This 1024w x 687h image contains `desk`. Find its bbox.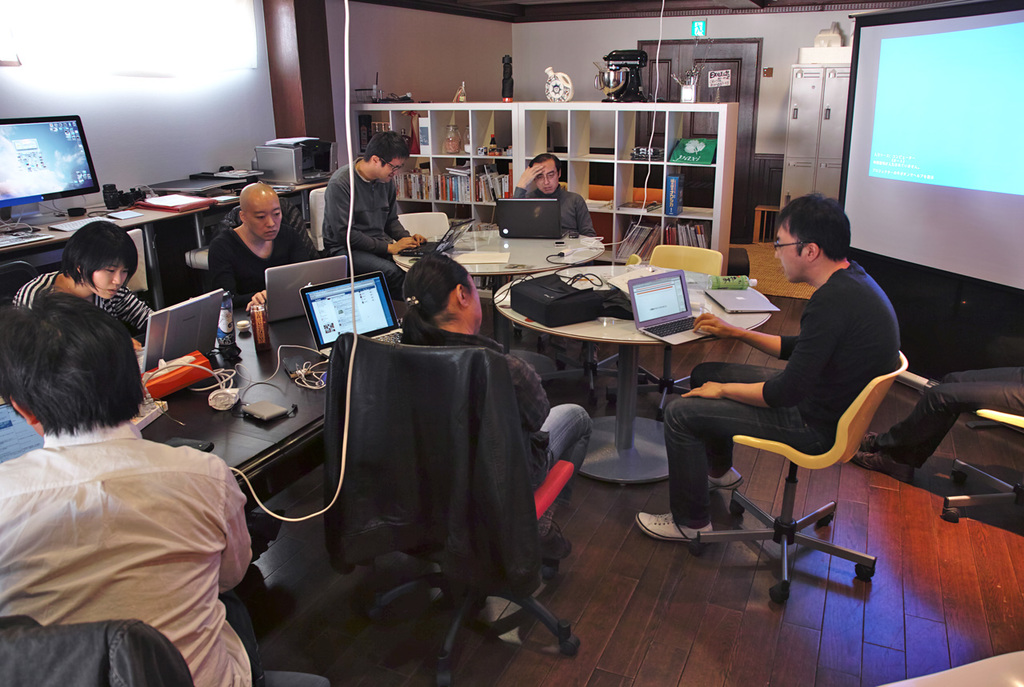
485 256 844 510.
